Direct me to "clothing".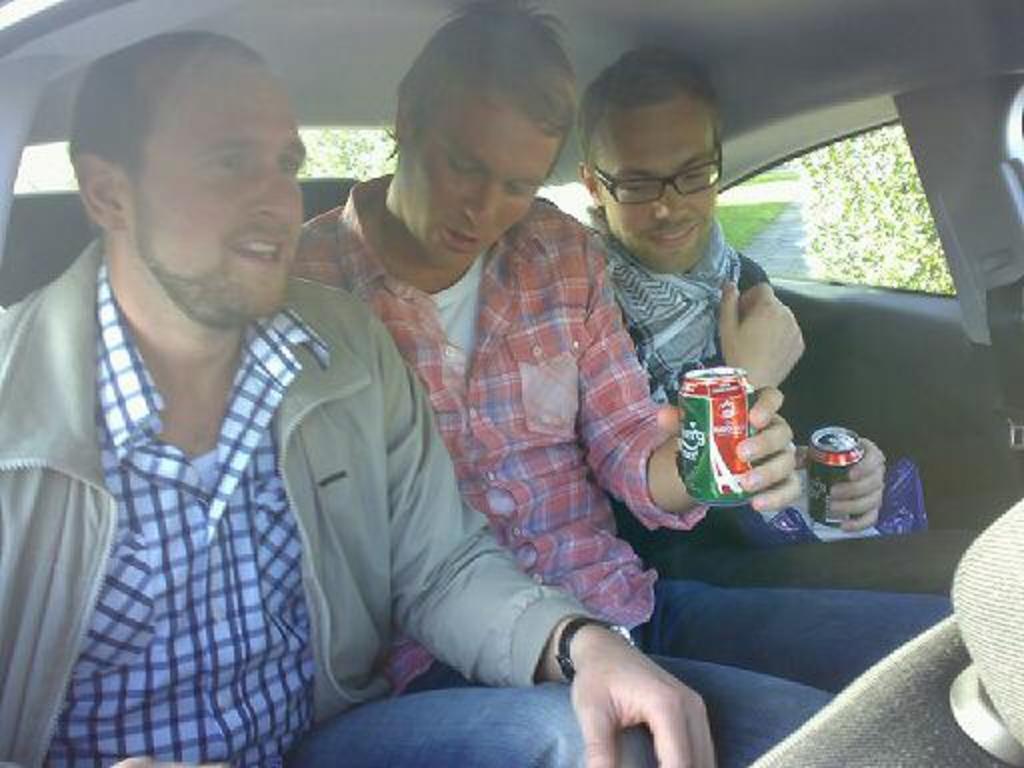
Direction: rect(588, 210, 780, 550).
